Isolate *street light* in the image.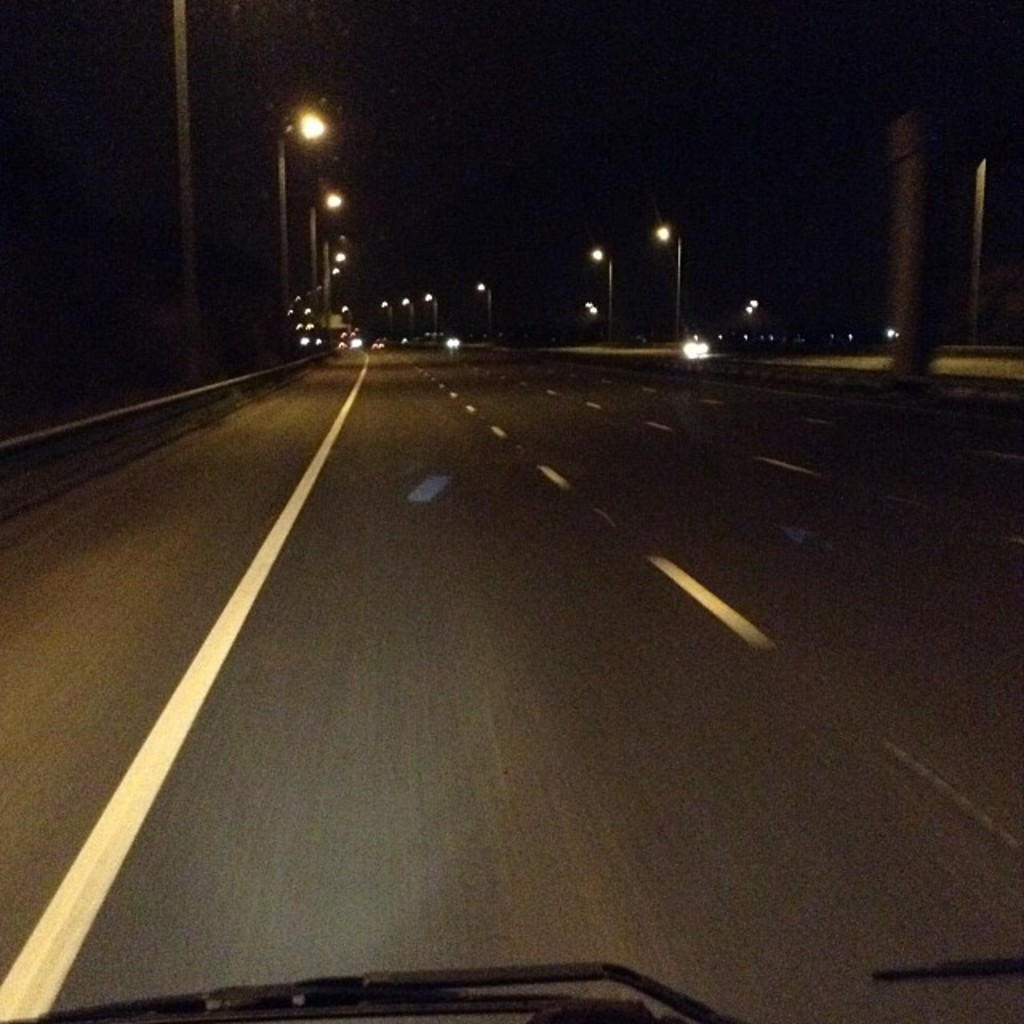
Isolated region: <box>306,190,346,280</box>.
